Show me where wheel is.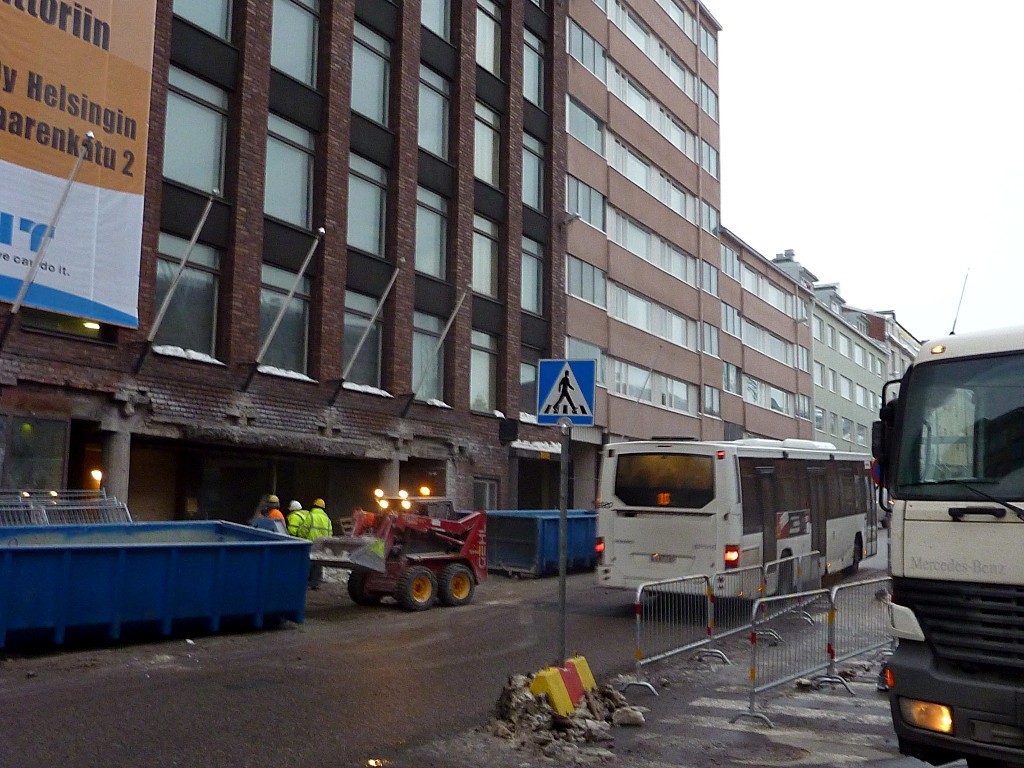
wheel is at locate(348, 568, 381, 604).
